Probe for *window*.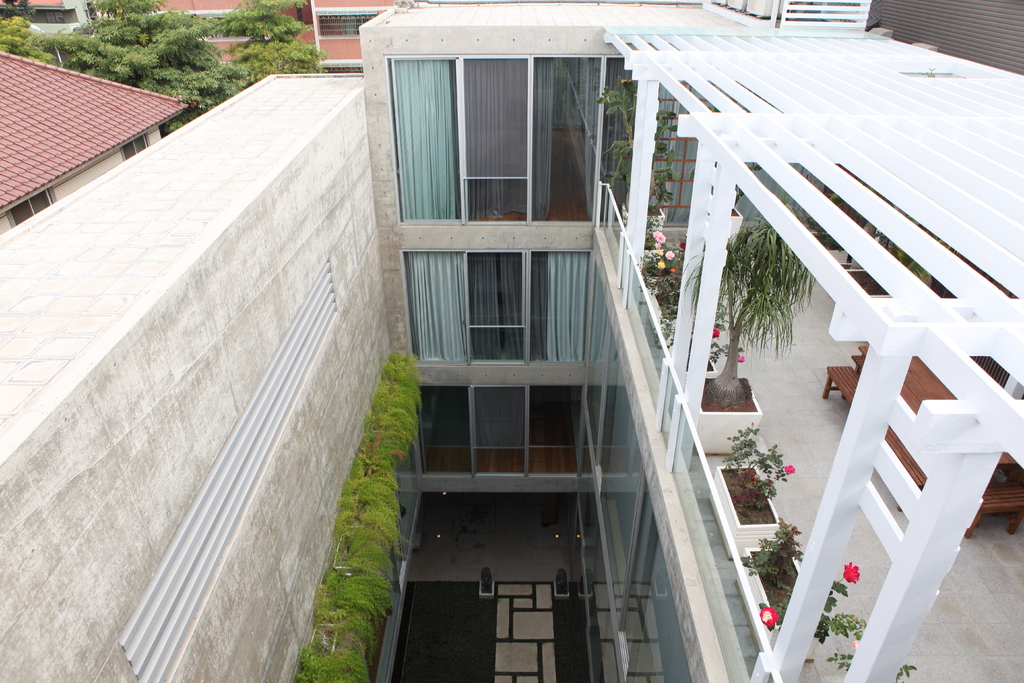
Probe result: bbox(573, 265, 693, 682).
